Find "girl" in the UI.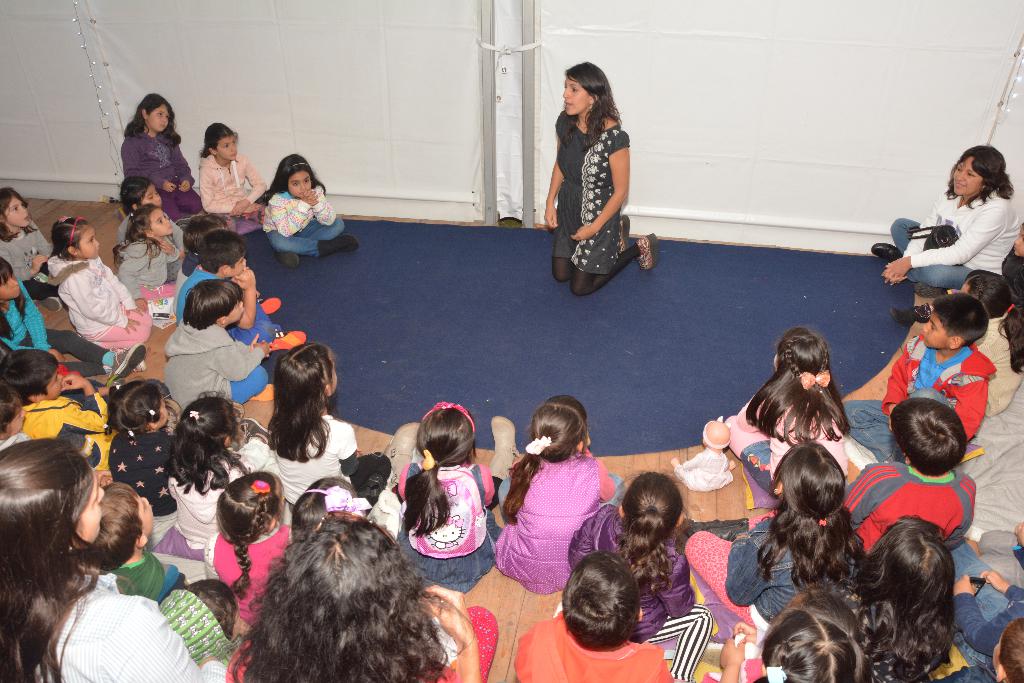
UI element at 0/259/149/384.
